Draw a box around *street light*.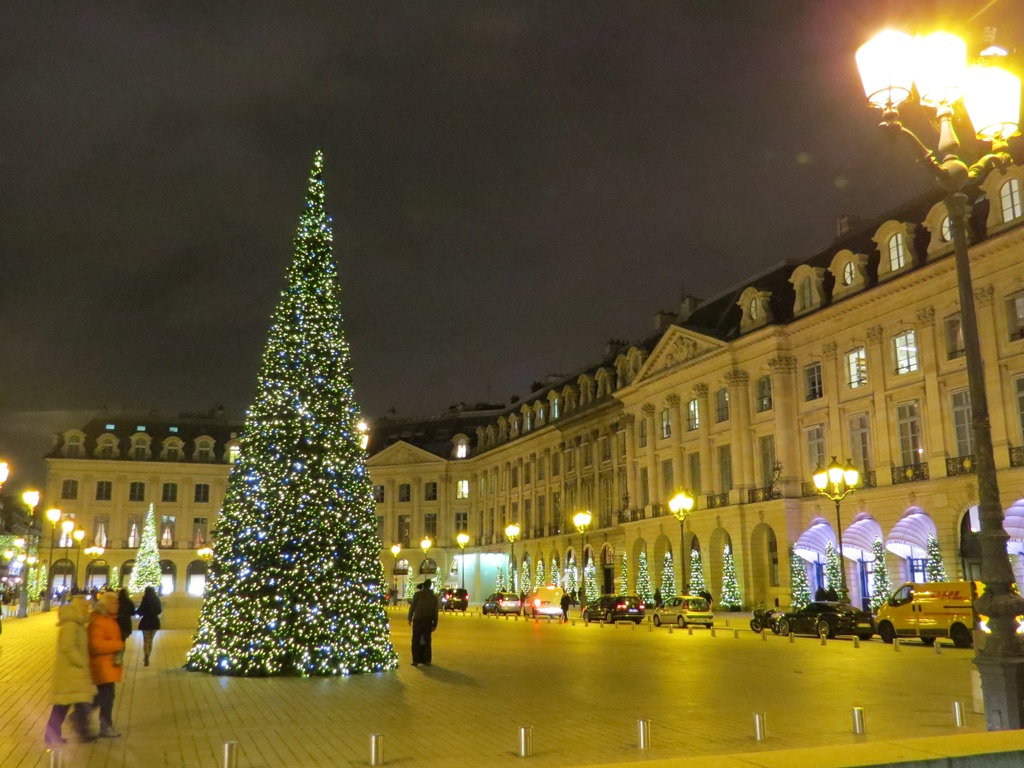
459,529,470,586.
